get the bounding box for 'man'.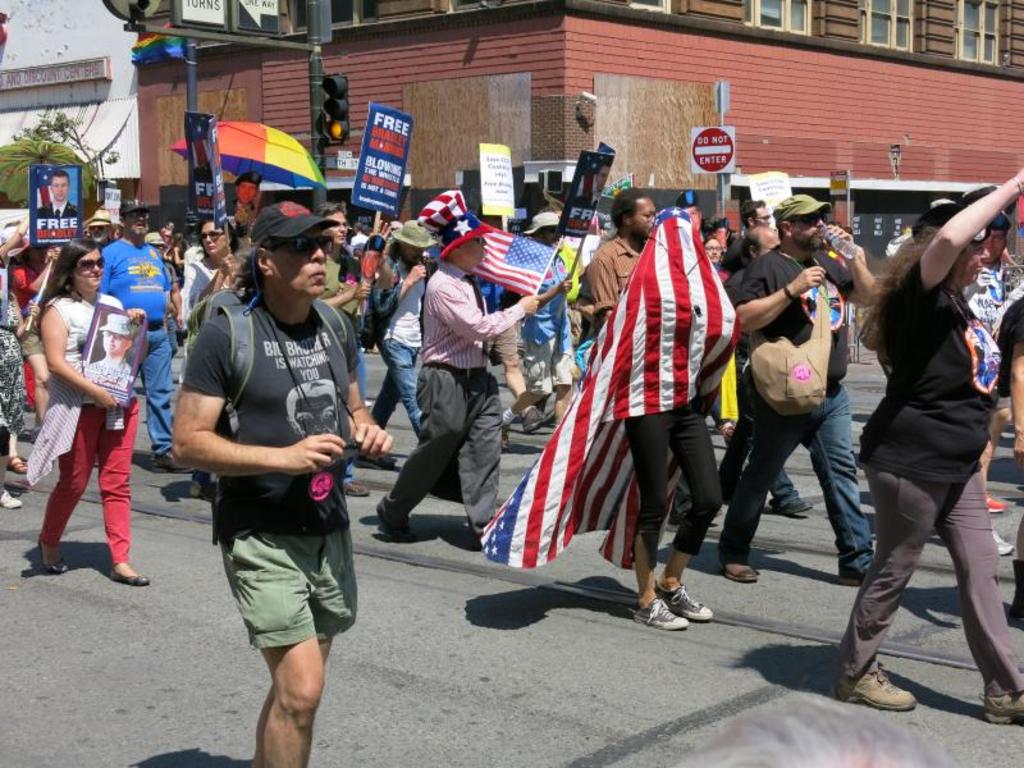
bbox=(32, 170, 79, 220).
